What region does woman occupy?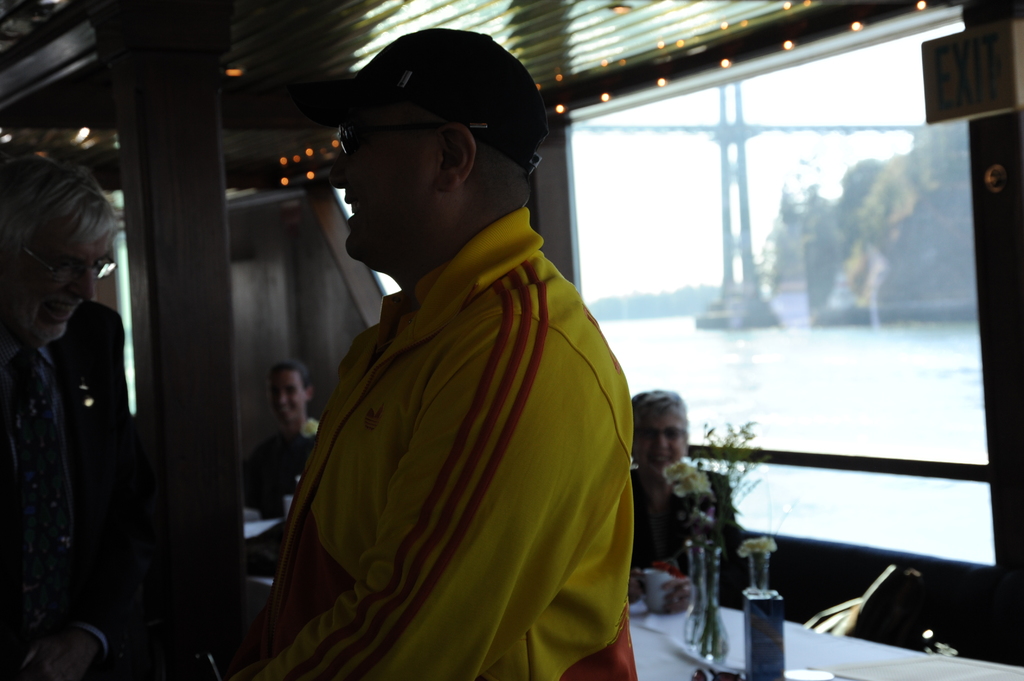
{"left": 256, "top": 361, "right": 321, "bottom": 502}.
